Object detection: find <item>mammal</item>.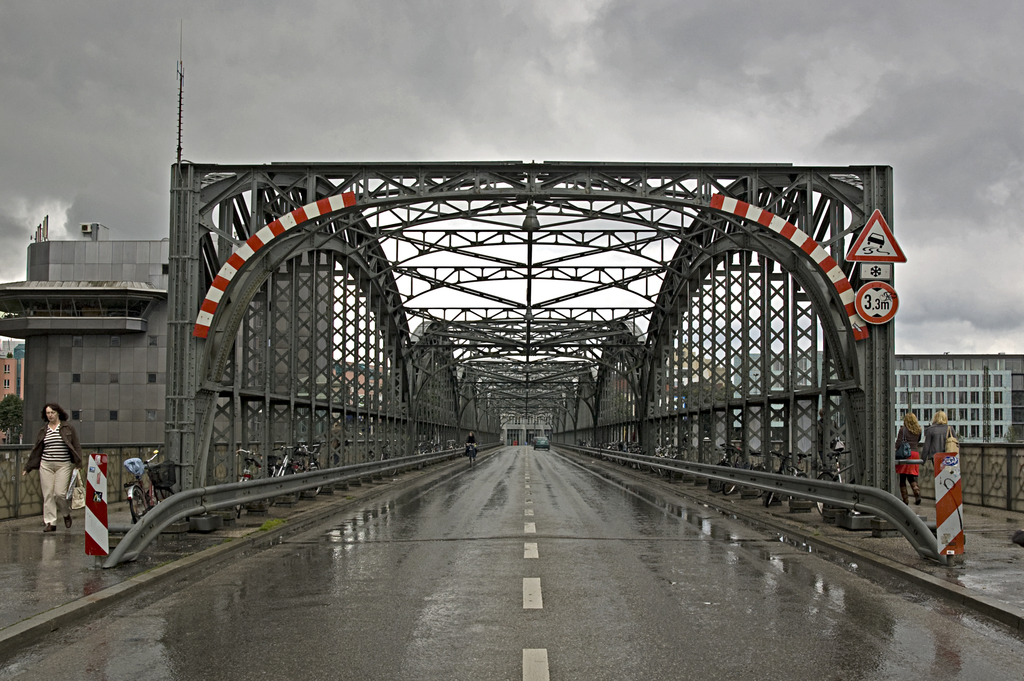
x1=922, y1=407, x2=954, y2=464.
